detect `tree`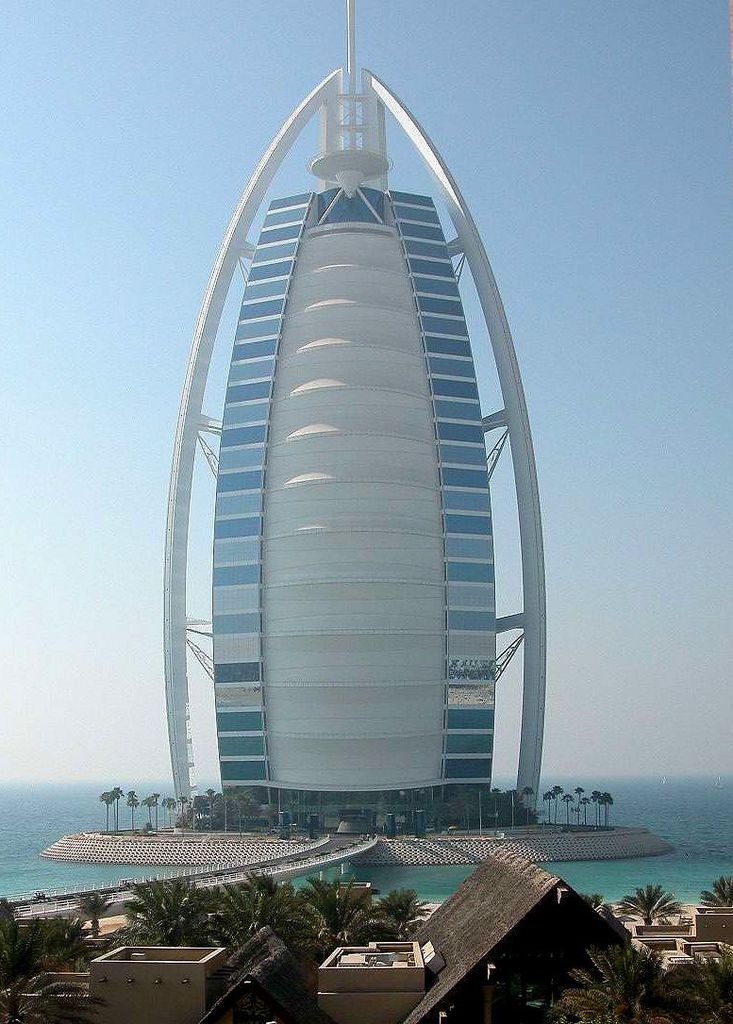
<box>580,888,603,908</box>
